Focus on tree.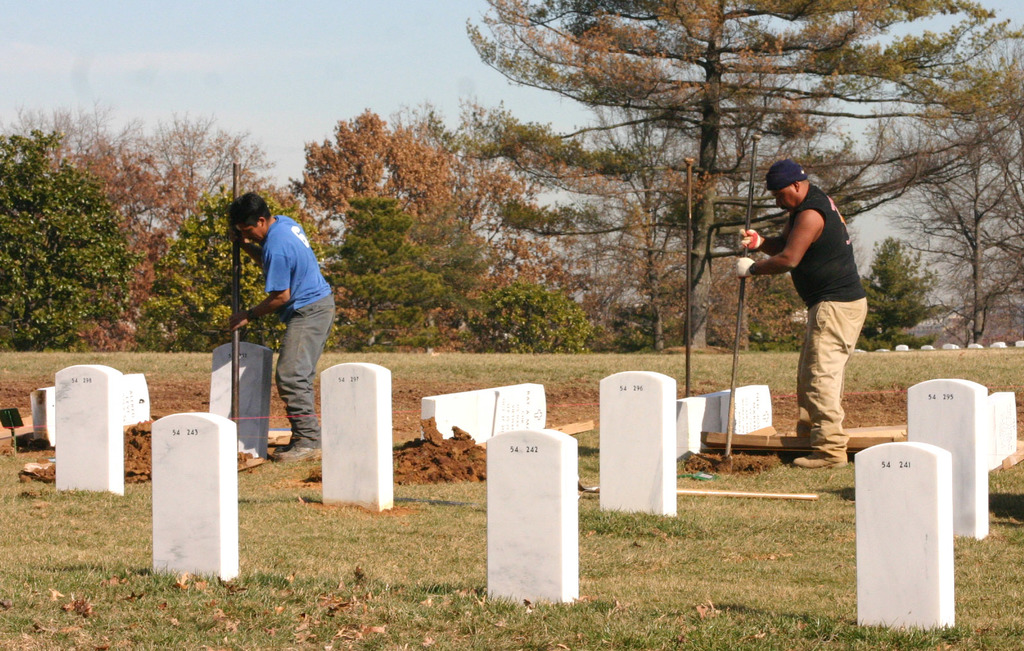
Focused at rect(878, 127, 1023, 345).
